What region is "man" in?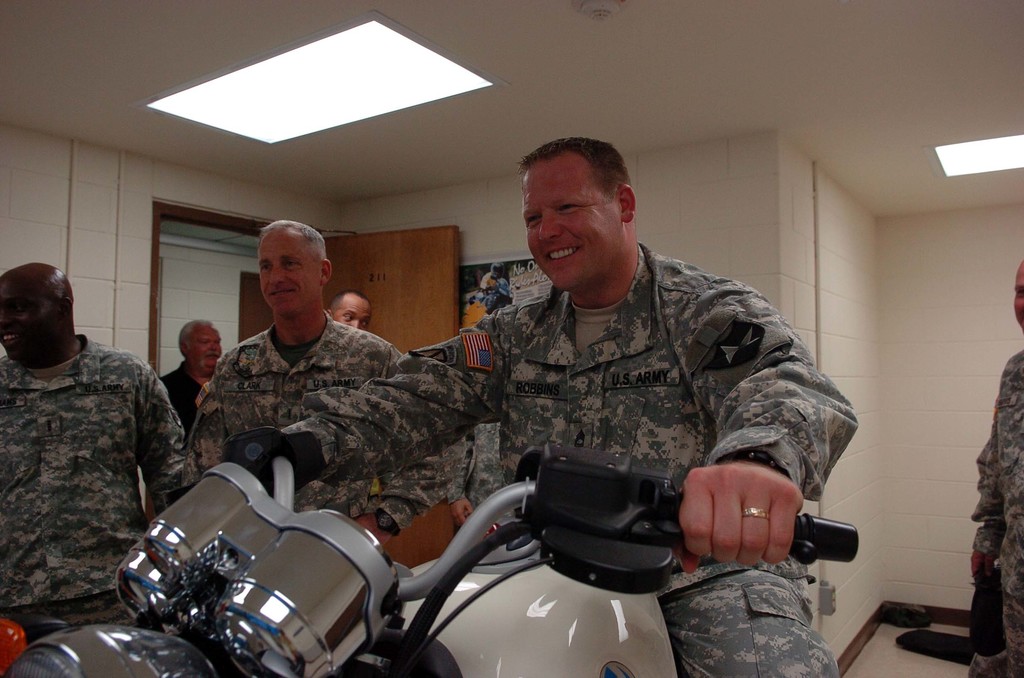
detection(158, 321, 221, 421).
